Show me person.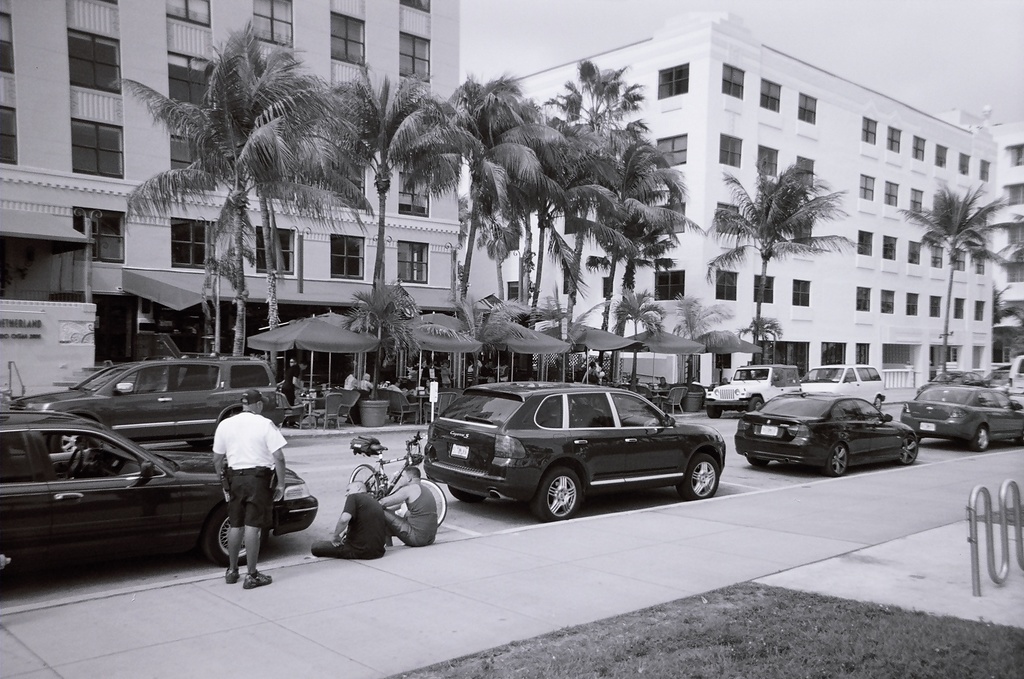
person is here: [x1=585, y1=360, x2=604, y2=380].
